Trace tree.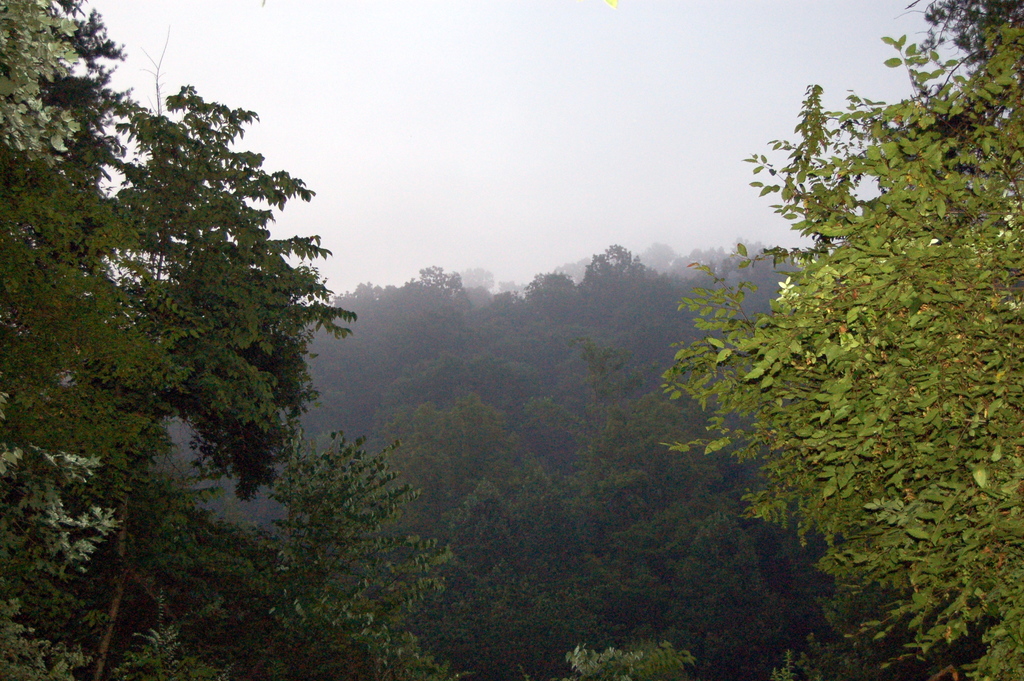
Traced to locate(587, 367, 709, 561).
